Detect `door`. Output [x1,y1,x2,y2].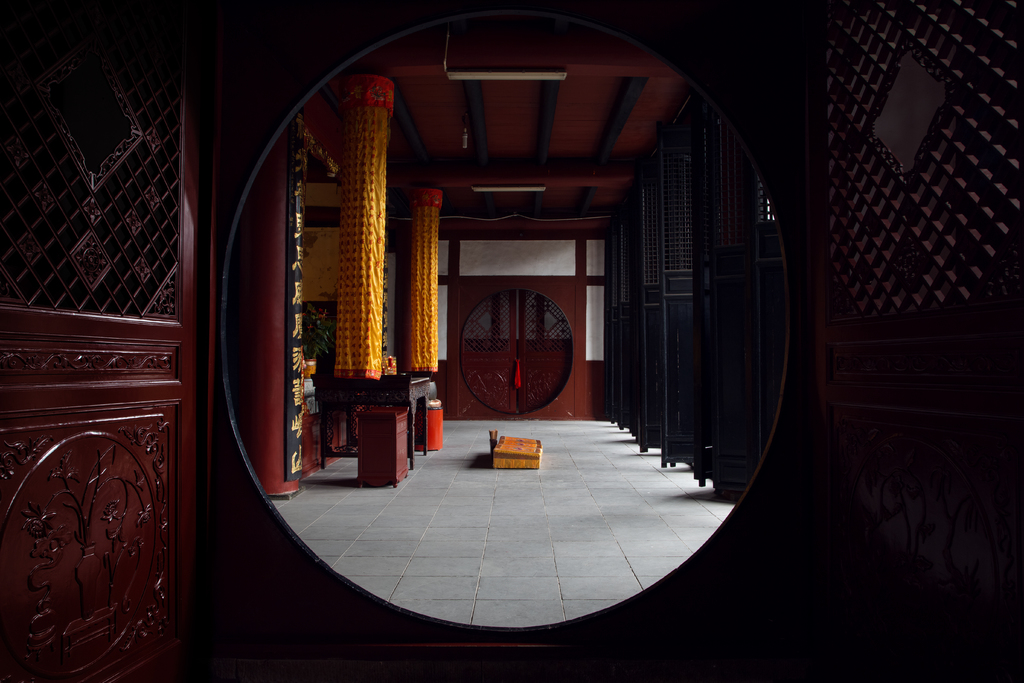
[0,0,214,680].
